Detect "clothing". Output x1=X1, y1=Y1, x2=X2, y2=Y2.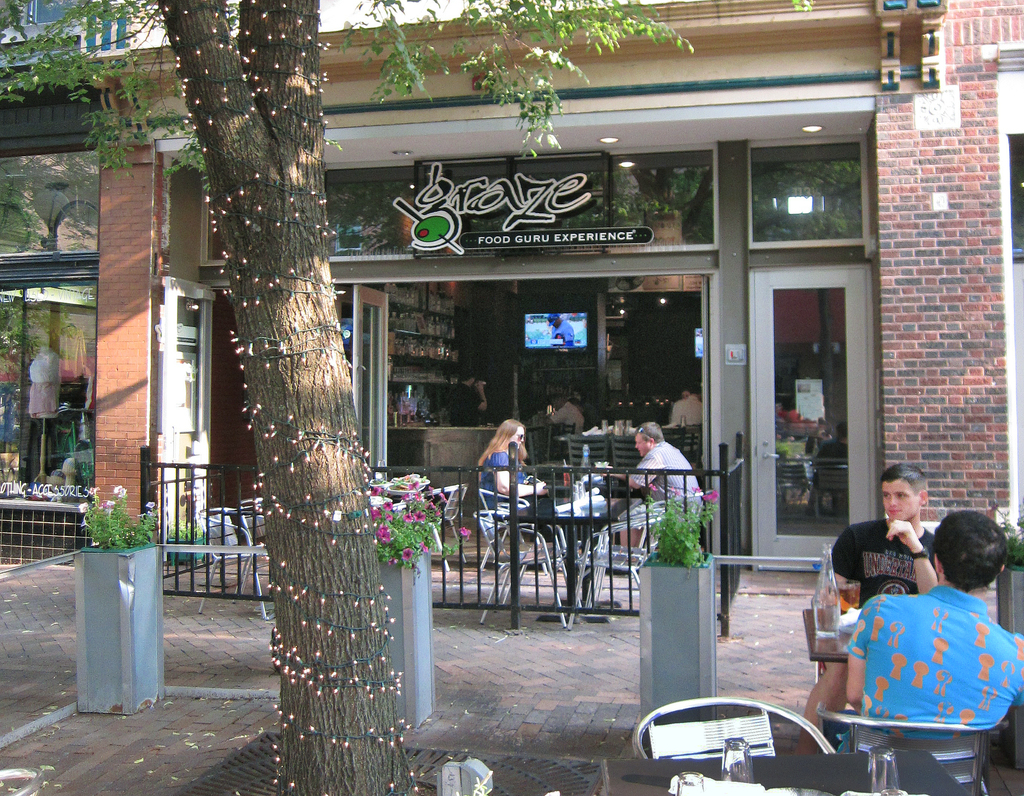
x1=629, y1=438, x2=712, y2=517.
